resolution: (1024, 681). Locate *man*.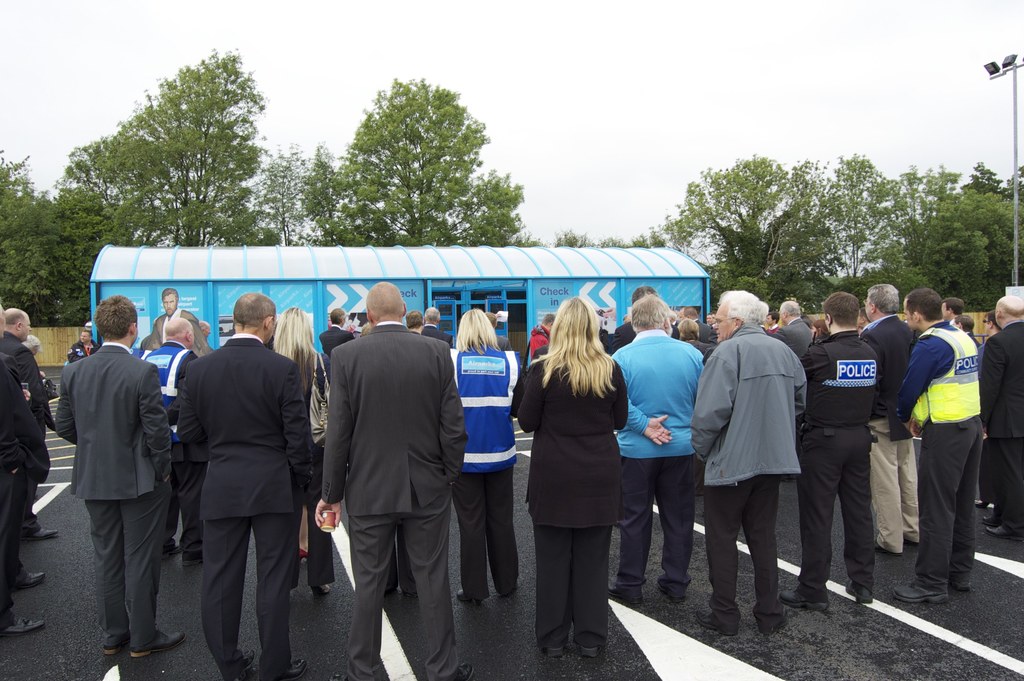
locate(182, 293, 317, 679).
